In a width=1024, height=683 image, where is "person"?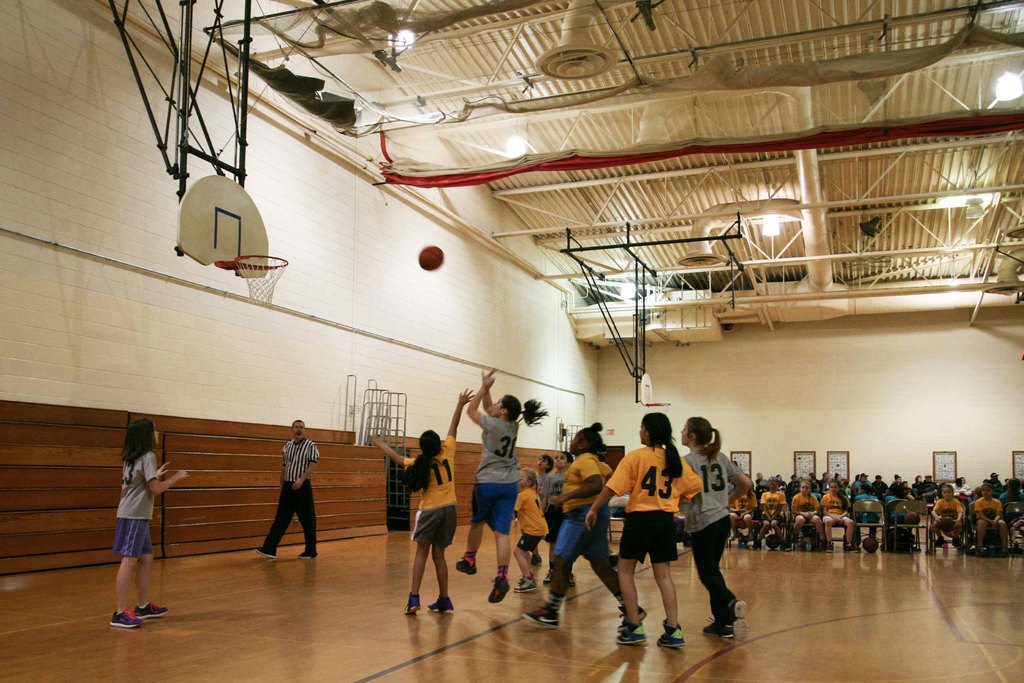
[762, 483, 788, 534].
